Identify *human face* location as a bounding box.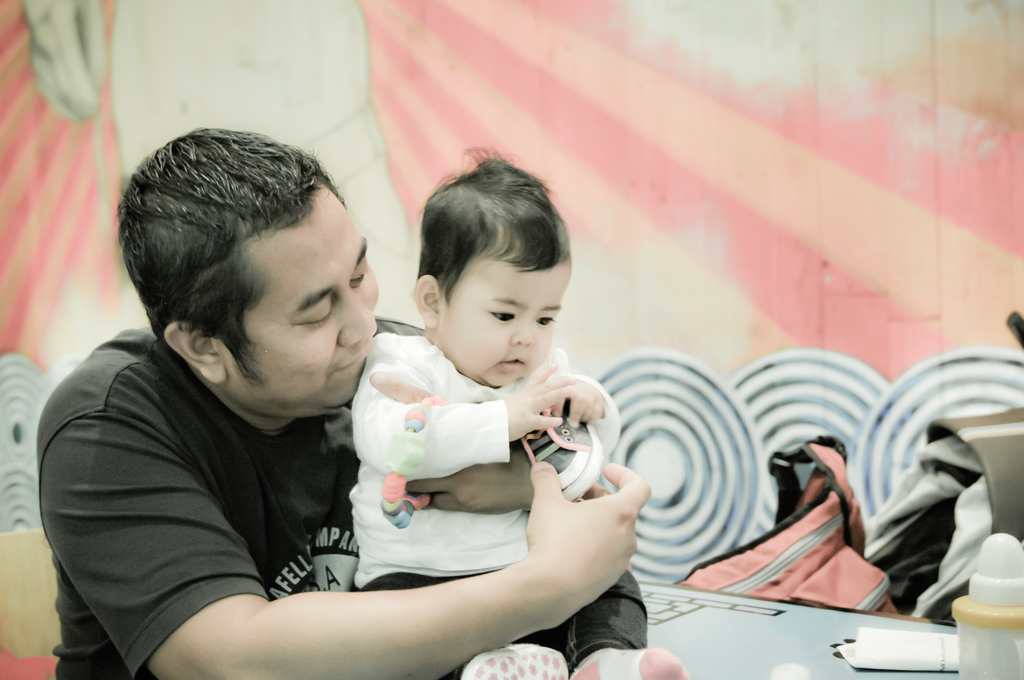
<region>440, 239, 573, 387</region>.
